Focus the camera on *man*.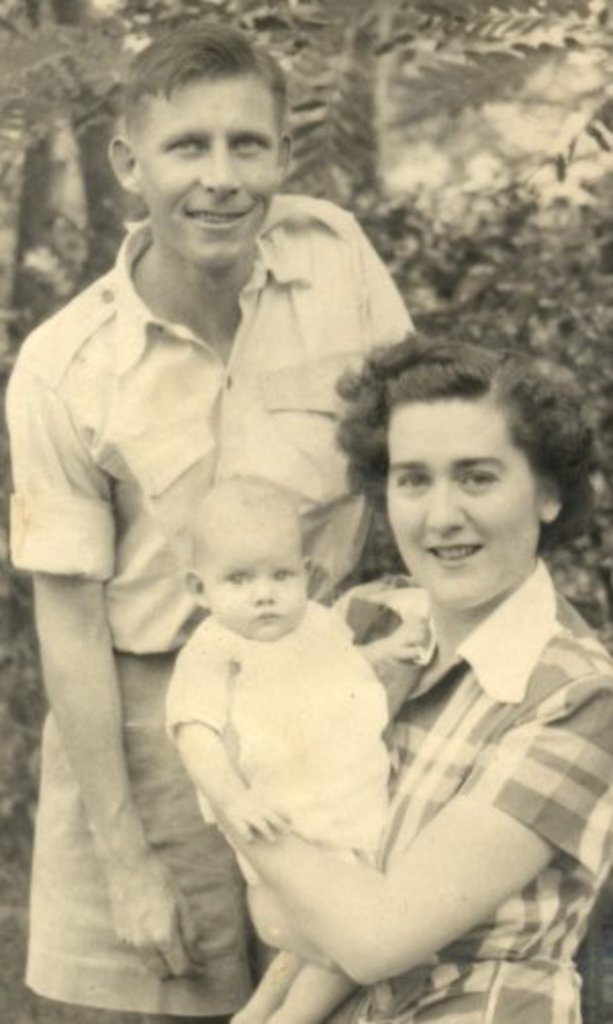
Focus region: 43,31,505,1023.
